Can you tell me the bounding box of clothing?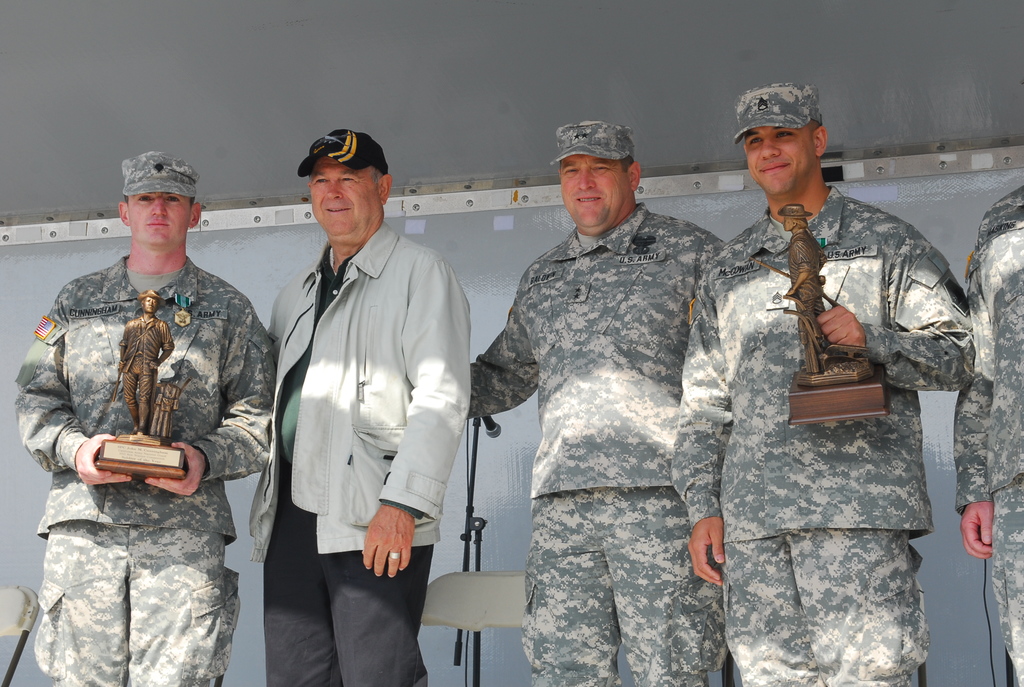
<bbox>242, 211, 471, 686</bbox>.
